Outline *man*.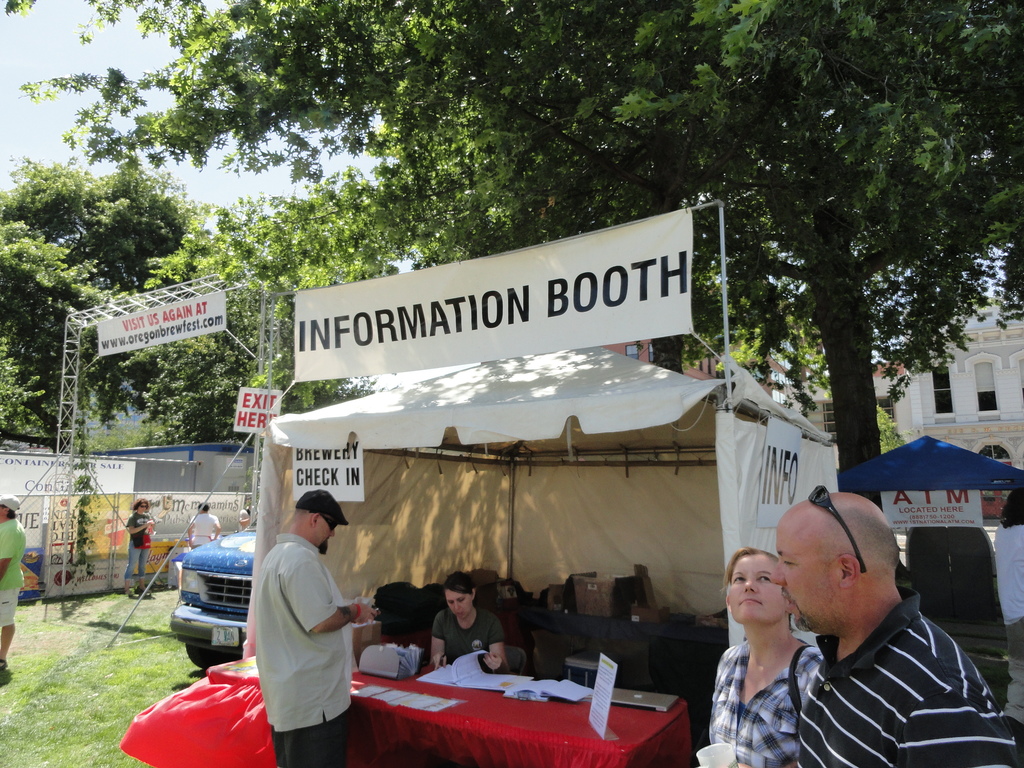
Outline: bbox(762, 456, 1007, 767).
